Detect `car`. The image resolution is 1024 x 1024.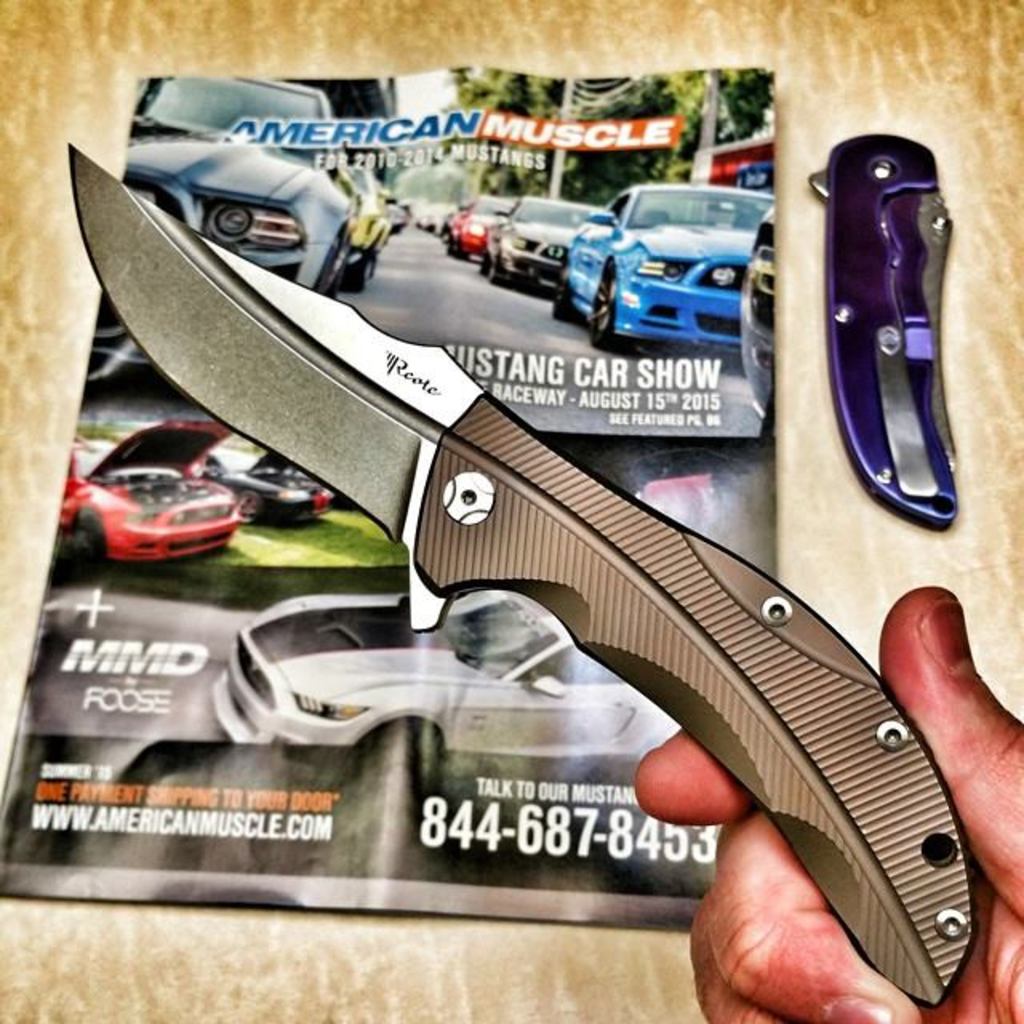
x1=445 y1=192 x2=520 y2=261.
